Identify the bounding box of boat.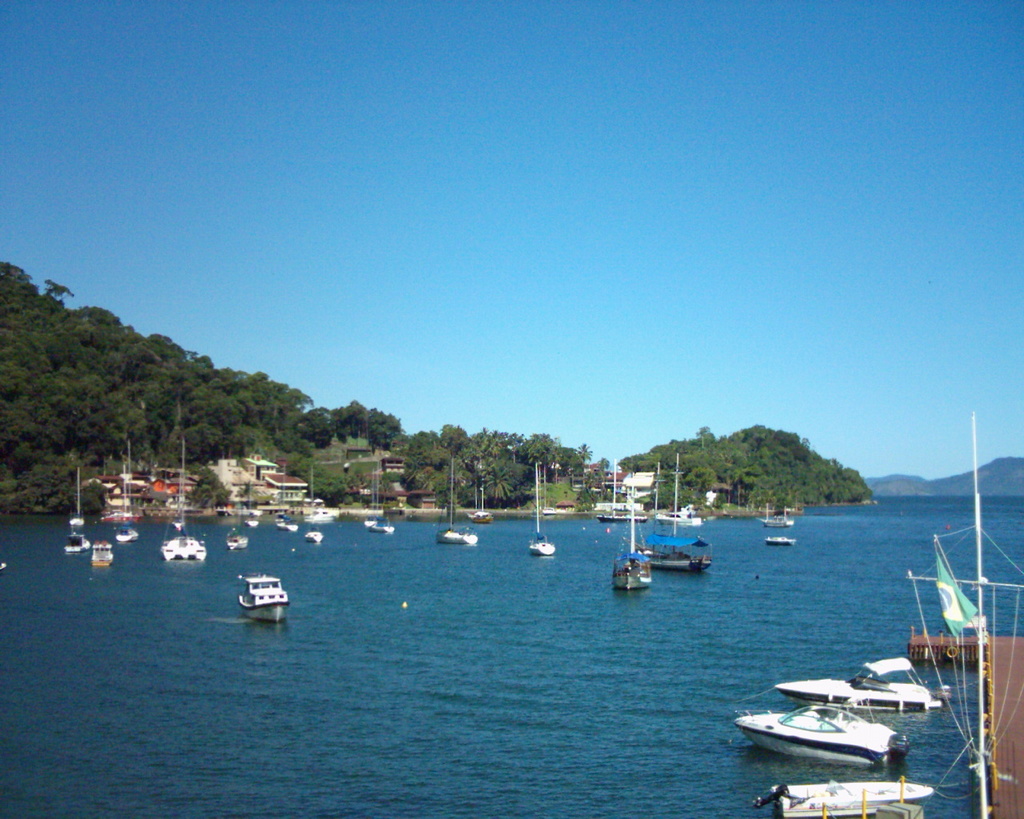
(652,450,713,571).
